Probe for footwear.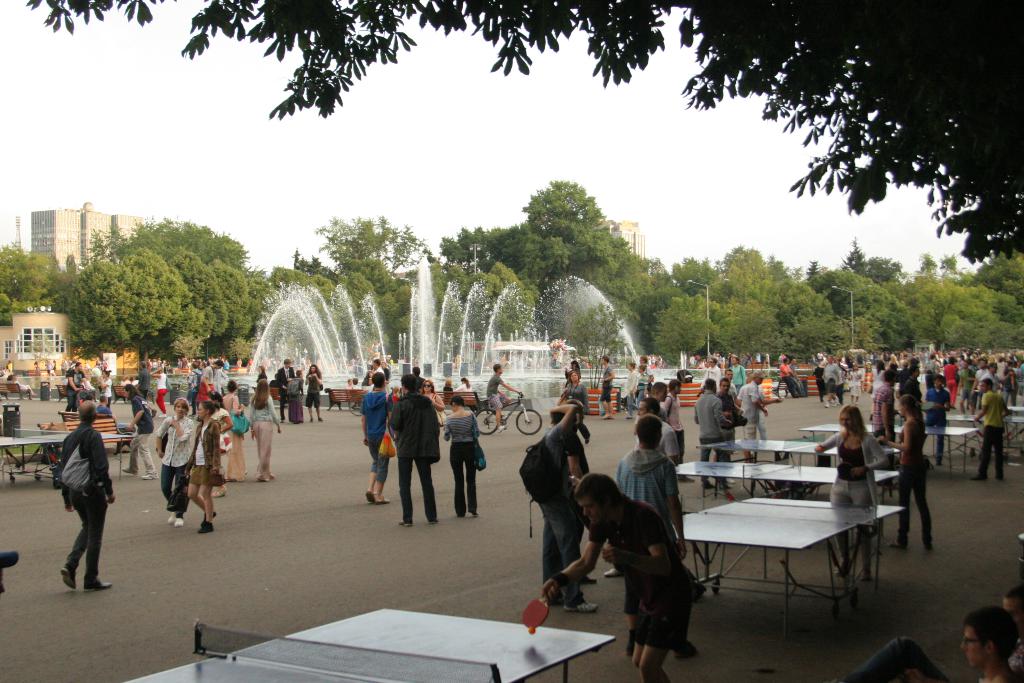
Probe result: detection(564, 602, 597, 614).
